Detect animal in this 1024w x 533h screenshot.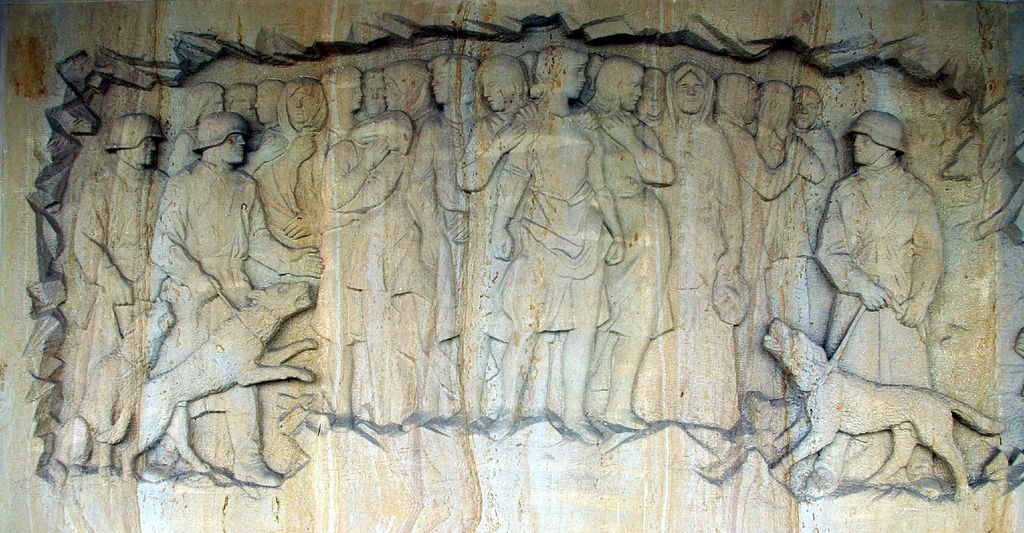
Detection: bbox(50, 297, 175, 477).
